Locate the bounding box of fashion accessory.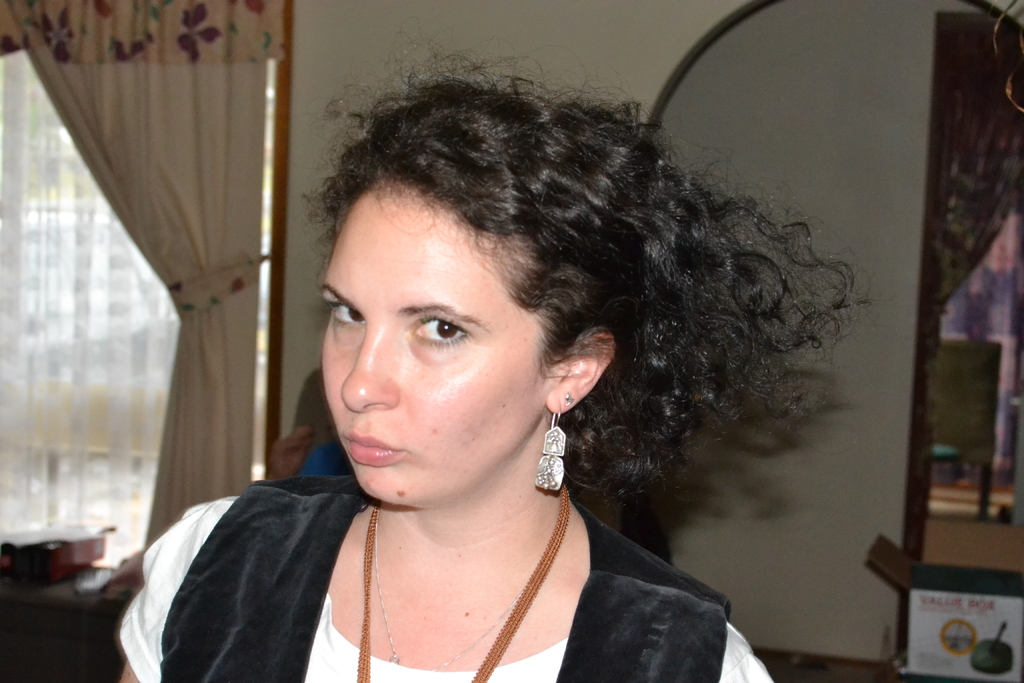
Bounding box: (left=355, top=483, right=579, bottom=682).
